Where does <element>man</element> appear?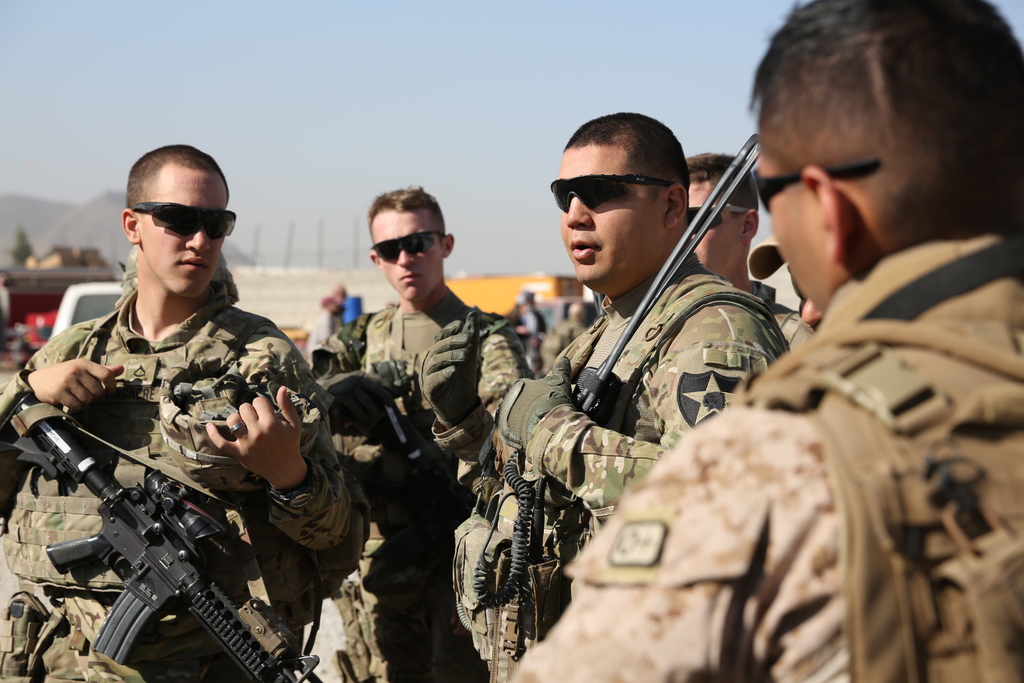
Appears at (left=13, top=165, right=381, bottom=679).
